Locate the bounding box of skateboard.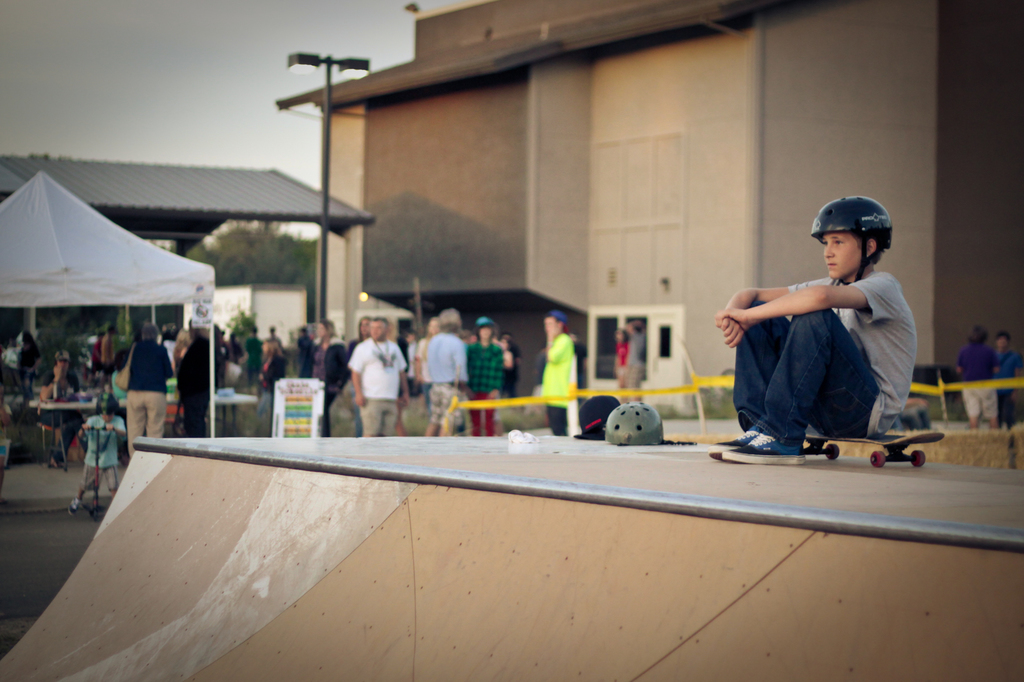
Bounding box: pyautogui.locateOnScreen(800, 427, 945, 472).
